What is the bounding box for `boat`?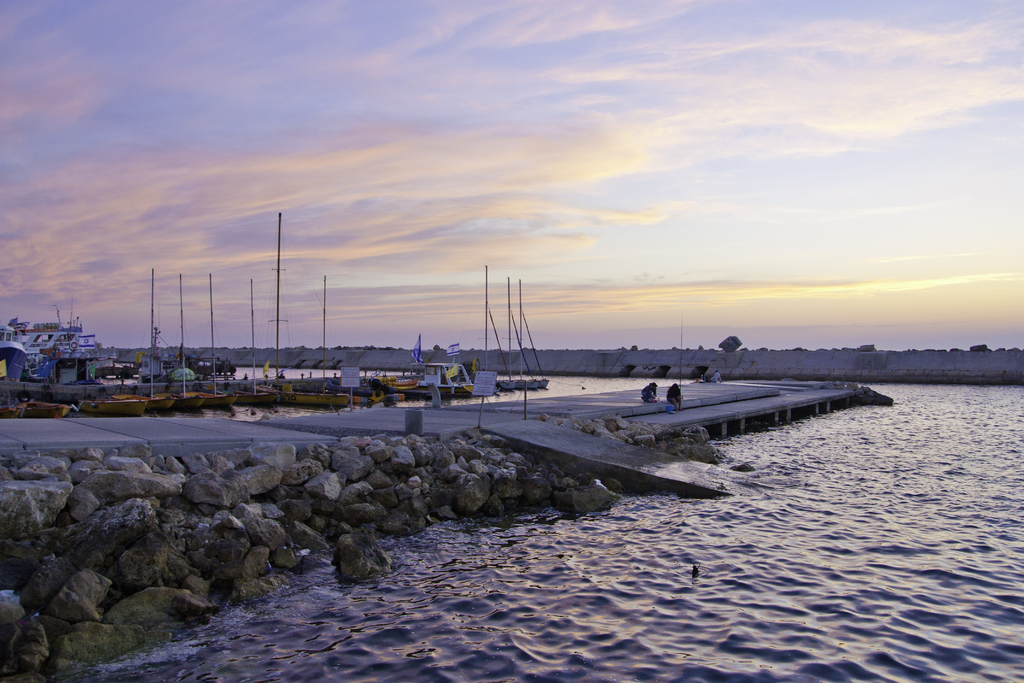
33/342/68/382.
